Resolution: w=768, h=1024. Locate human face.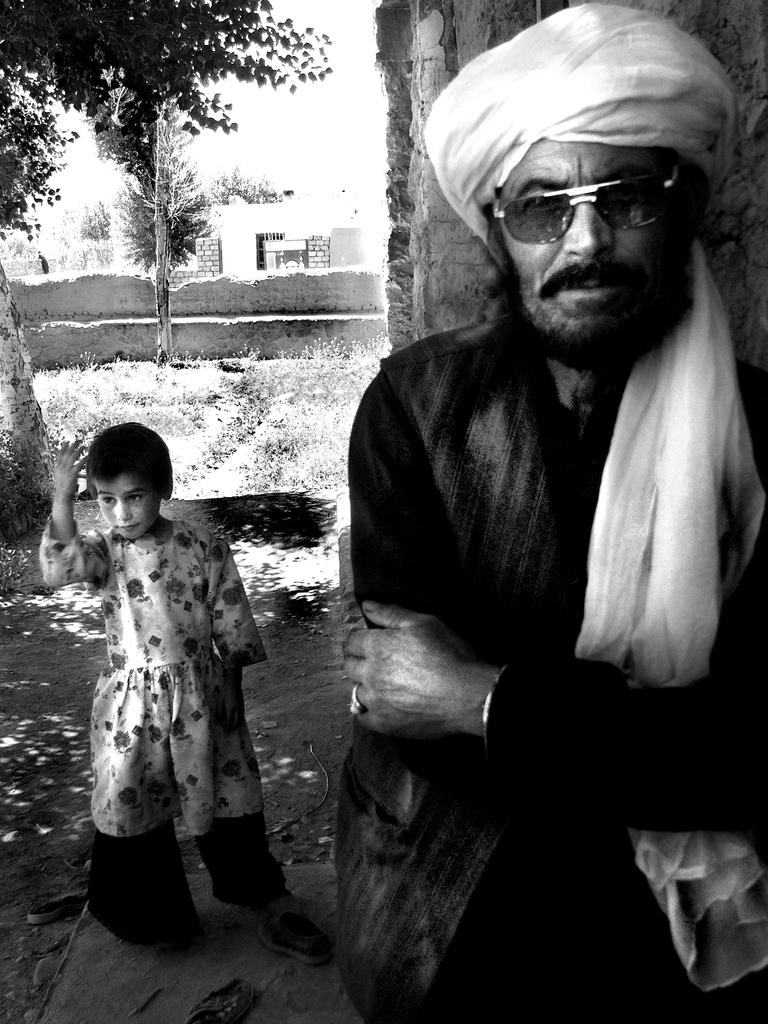
499,134,698,344.
